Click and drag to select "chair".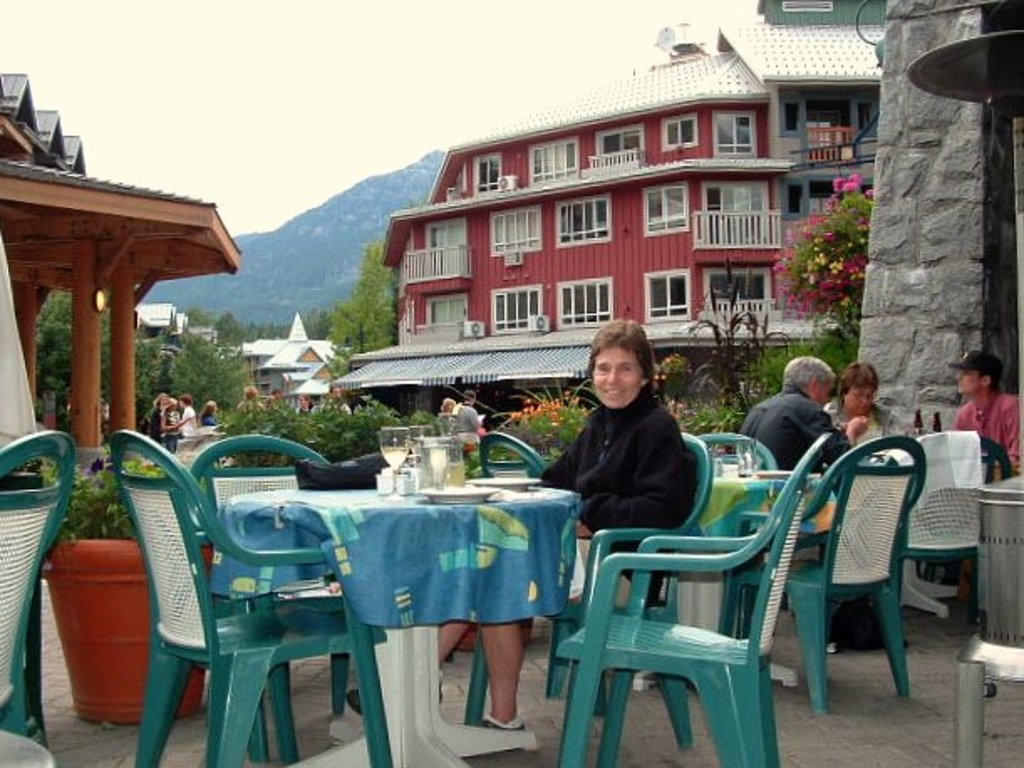
Selection: bbox=(107, 428, 392, 766).
